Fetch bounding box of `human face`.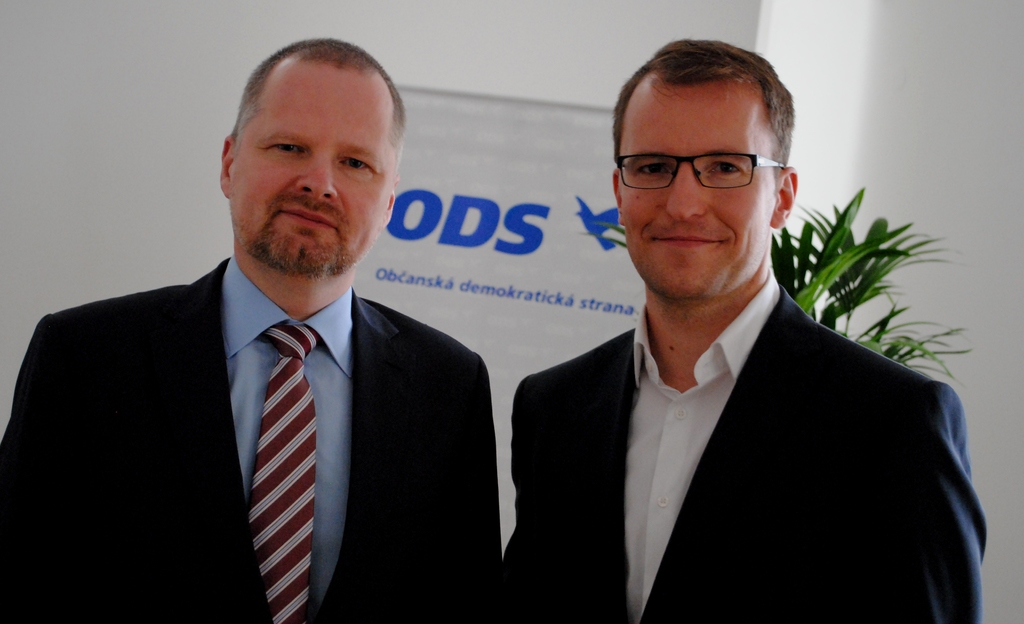
Bbox: bbox=(614, 84, 802, 288).
